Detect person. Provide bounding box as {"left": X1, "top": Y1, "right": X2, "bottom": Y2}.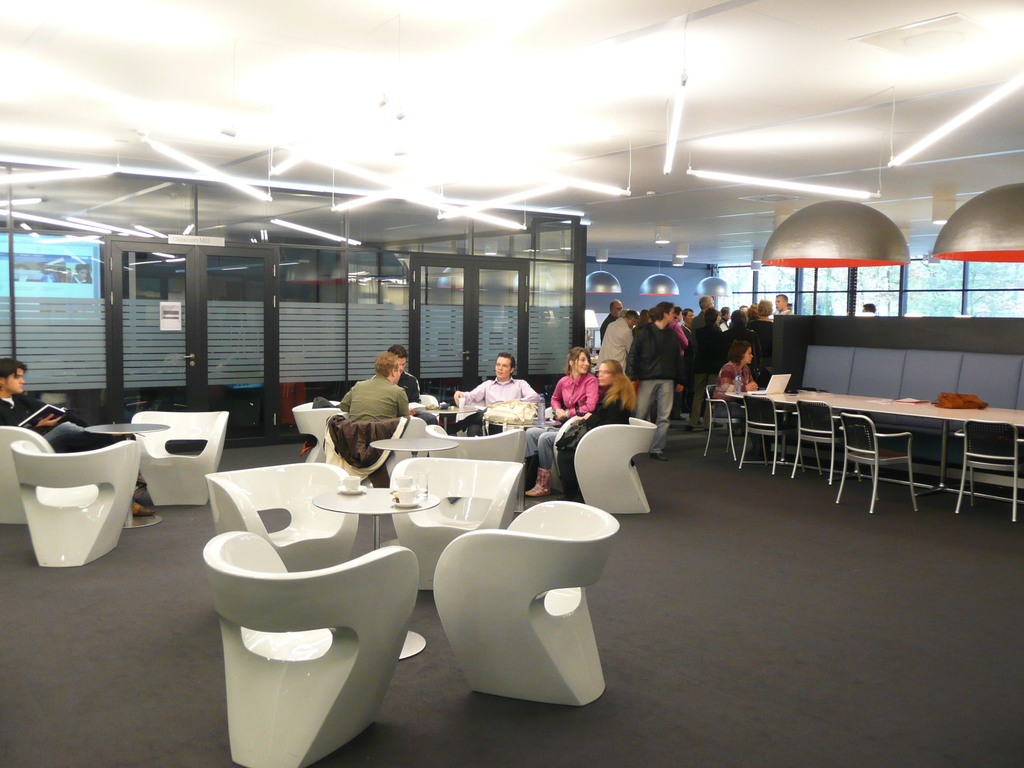
{"left": 39, "top": 262, "right": 56, "bottom": 283}.
